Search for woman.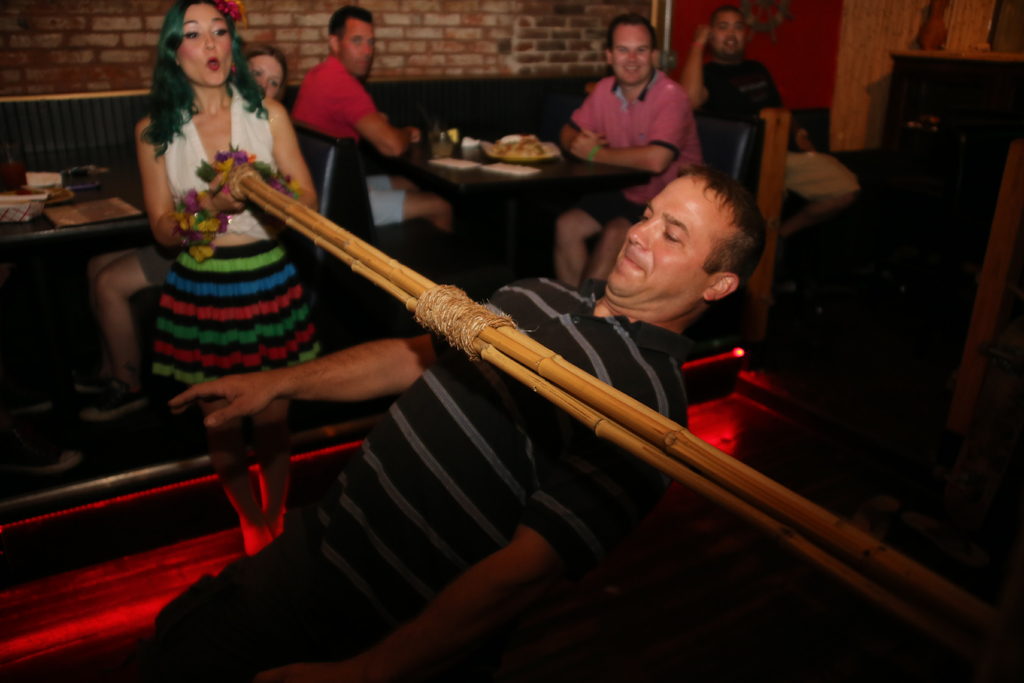
Found at {"x1": 70, "y1": 42, "x2": 292, "y2": 422}.
